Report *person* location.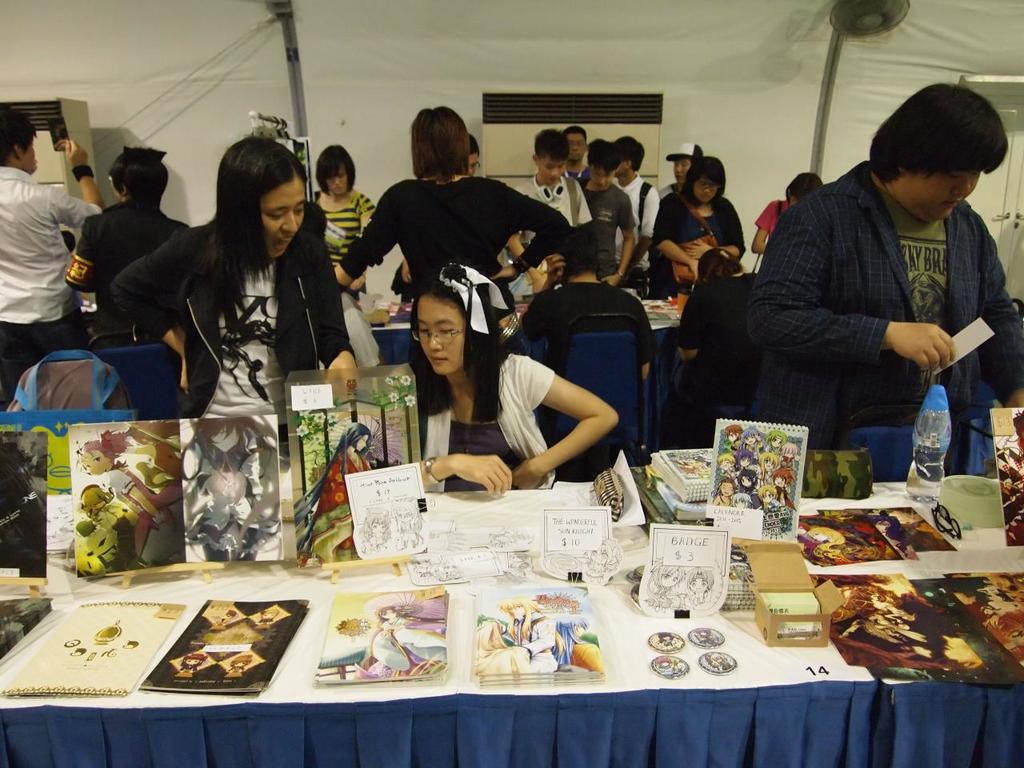
Report: {"x1": 170, "y1": 650, "x2": 209, "y2": 686}.
